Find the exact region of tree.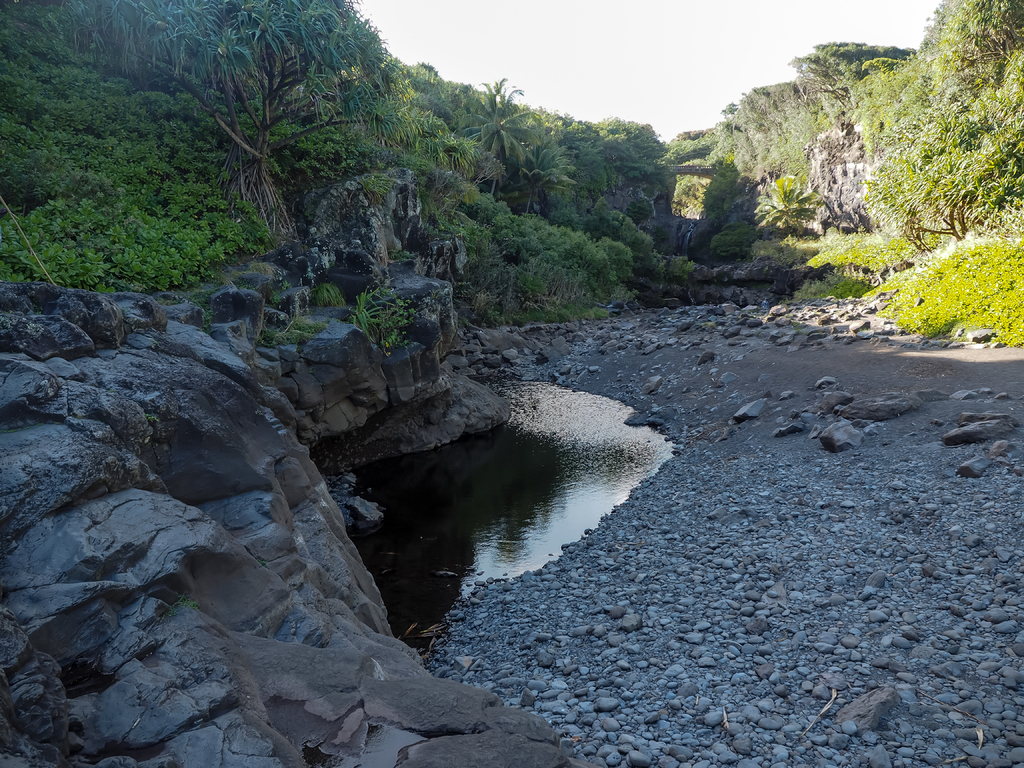
Exact region: {"left": 508, "top": 120, "right": 573, "bottom": 230}.
